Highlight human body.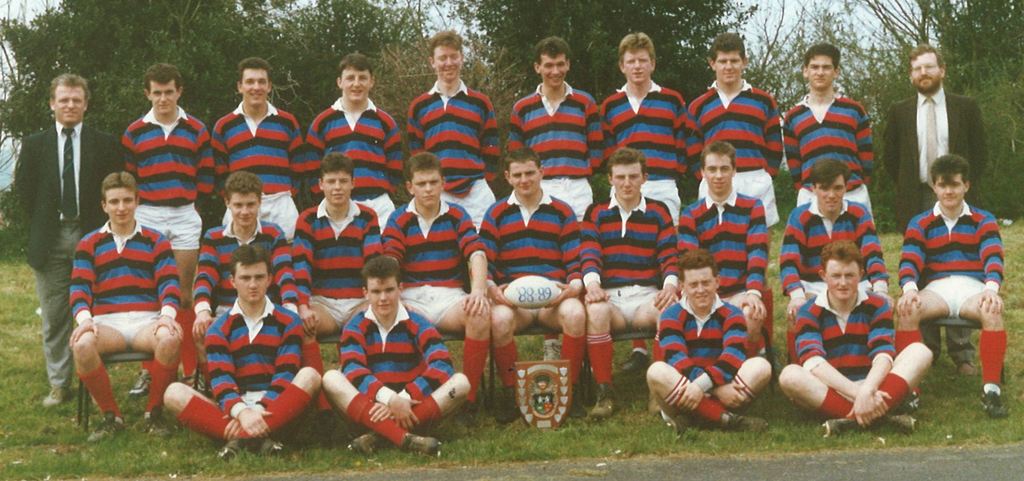
Highlighted region: <region>490, 143, 591, 426</region>.
